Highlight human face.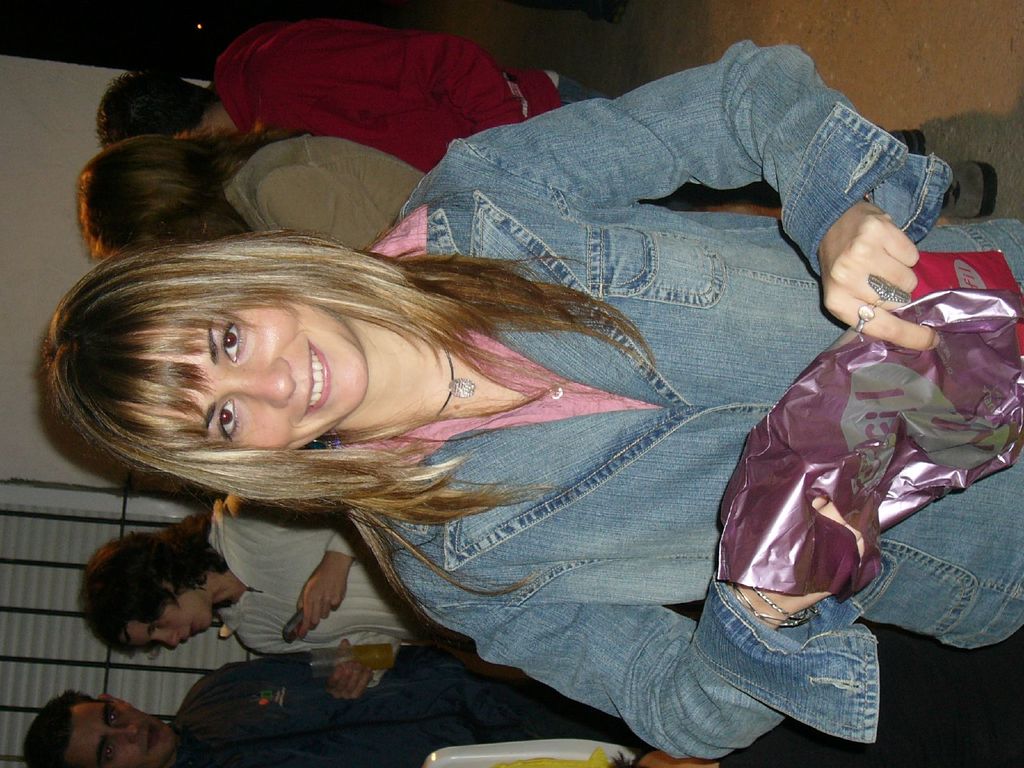
Highlighted region: rect(67, 695, 177, 767).
